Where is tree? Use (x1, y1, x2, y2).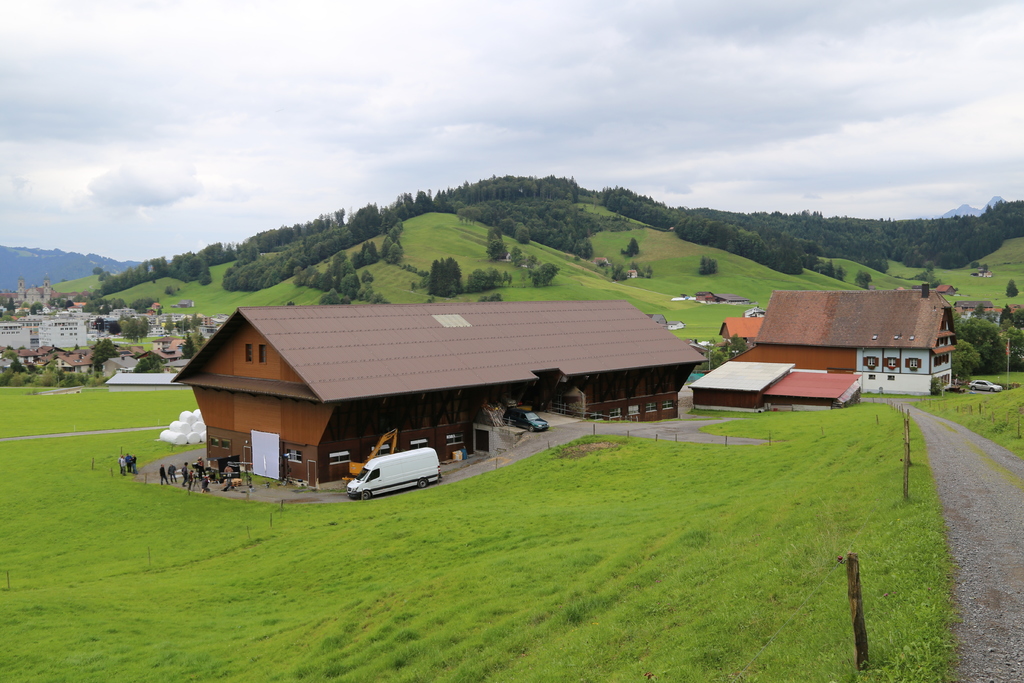
(526, 263, 557, 290).
